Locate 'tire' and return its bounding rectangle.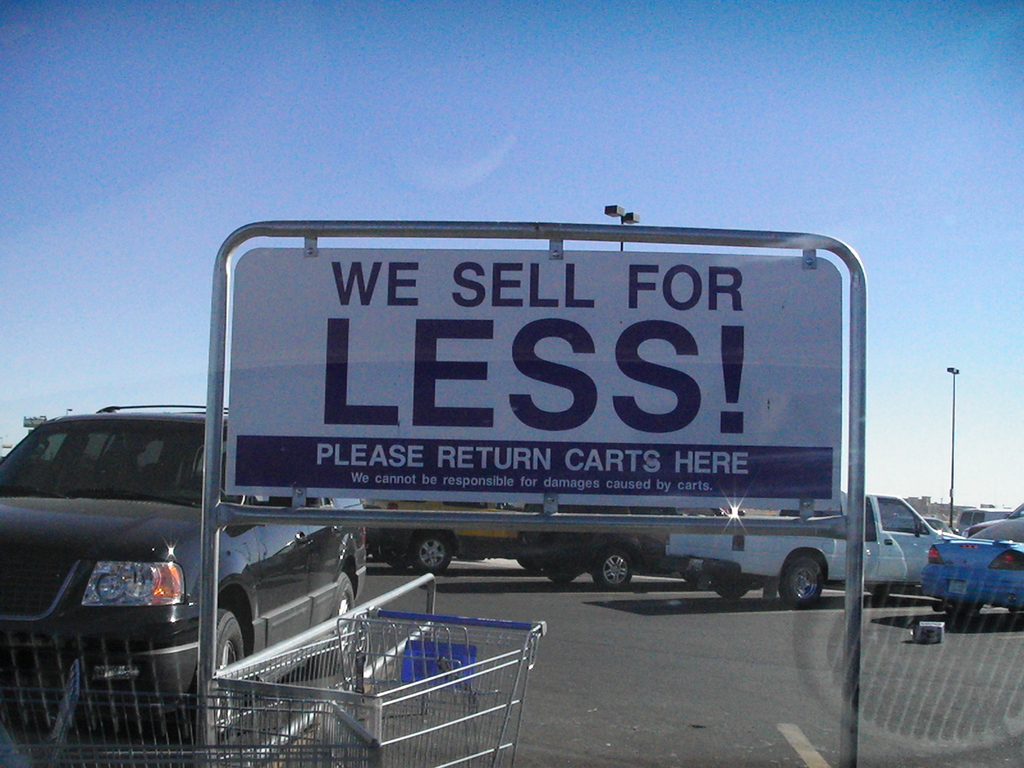
(x1=781, y1=554, x2=822, y2=607).
